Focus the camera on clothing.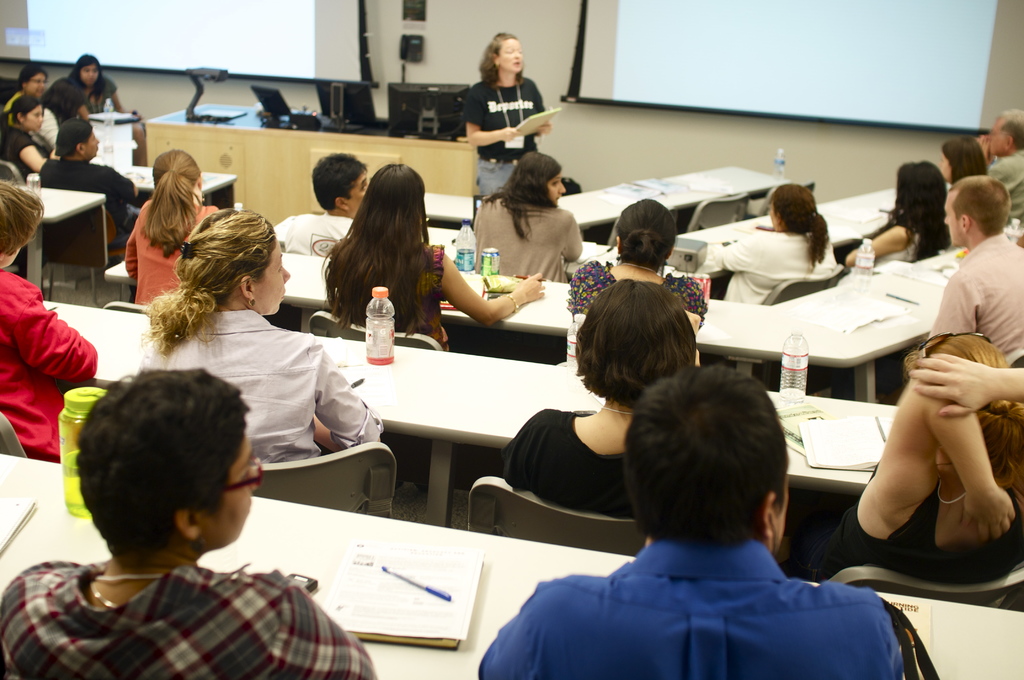
Focus region: 38:163:134:239.
